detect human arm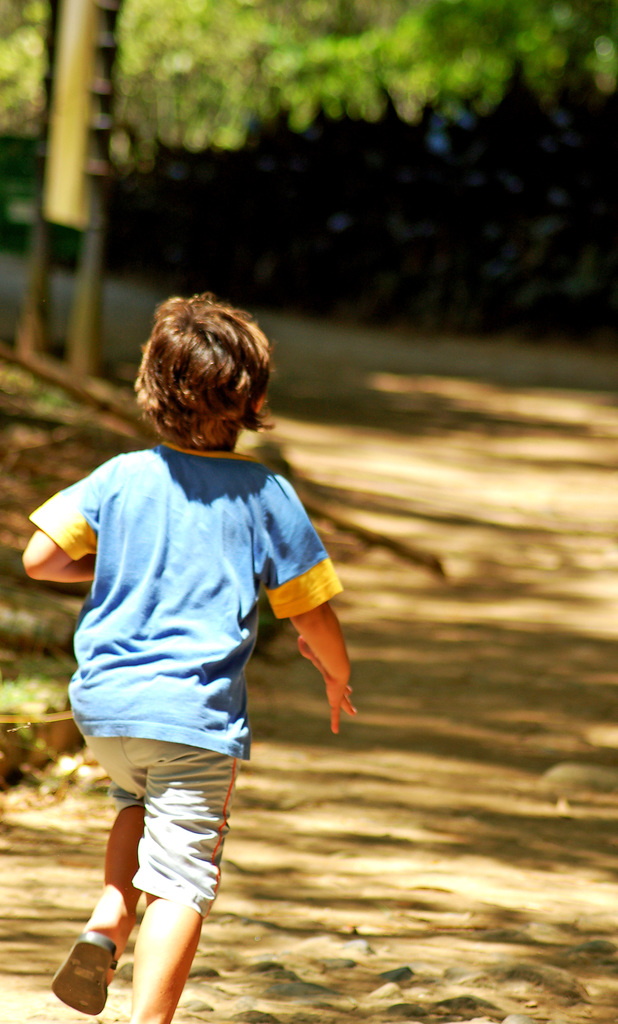
left=20, top=456, right=129, bottom=589
